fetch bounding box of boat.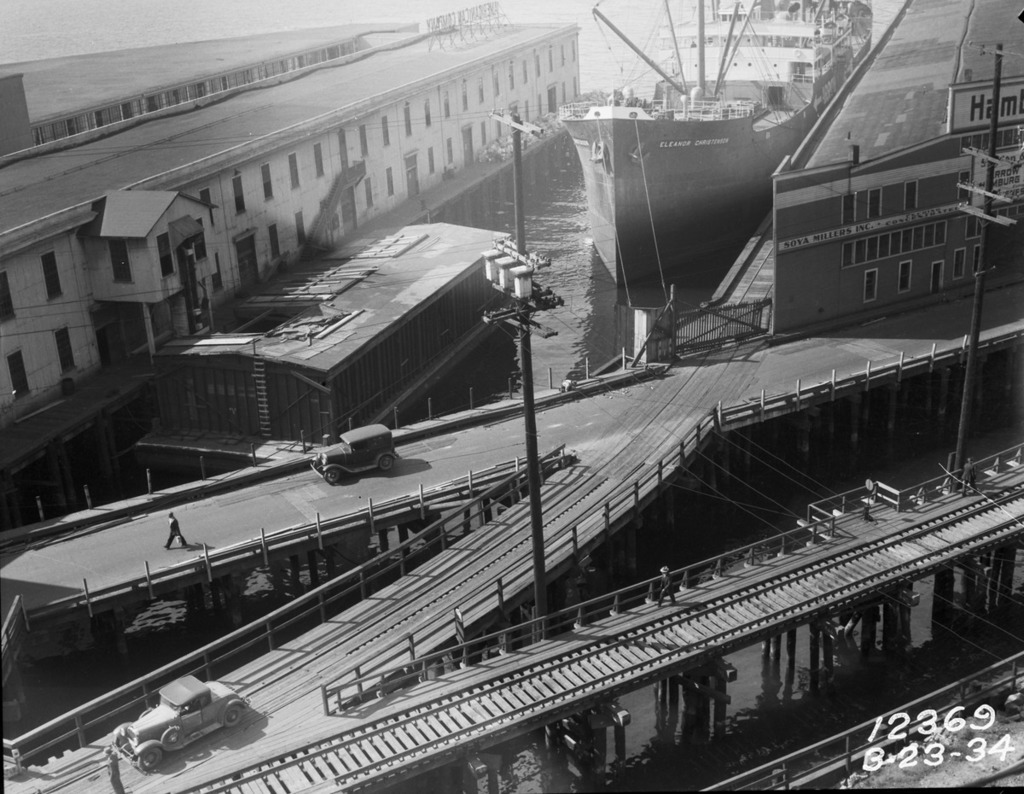
Bbox: (135,214,528,472).
